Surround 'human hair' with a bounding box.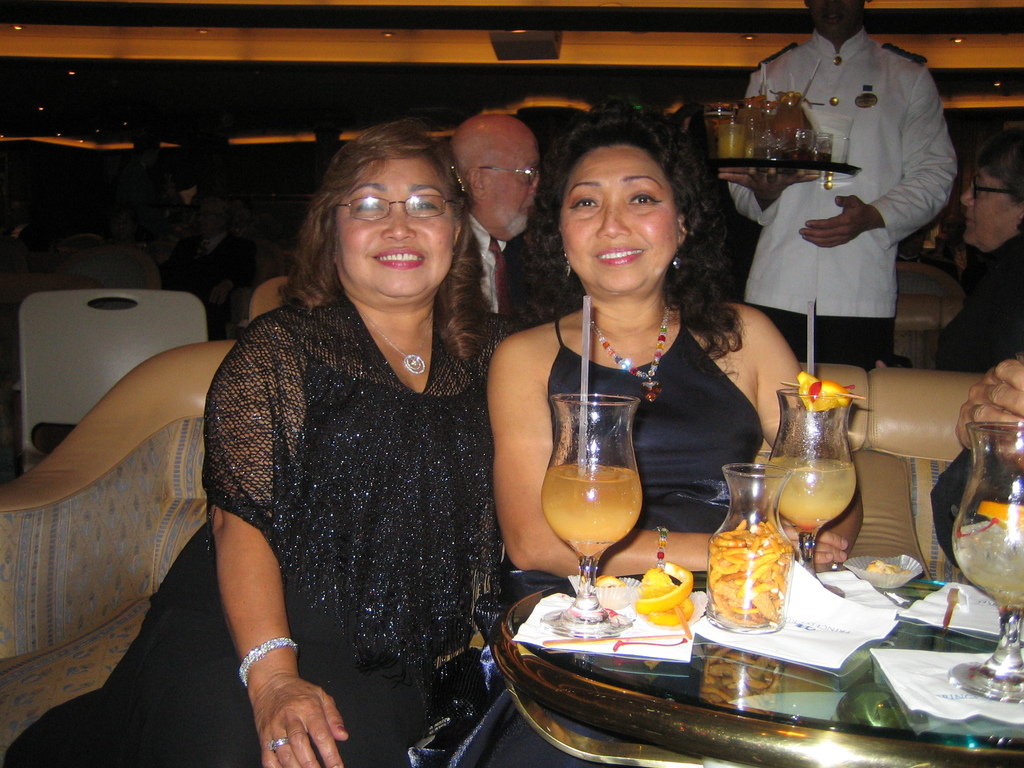
rect(271, 115, 493, 372).
